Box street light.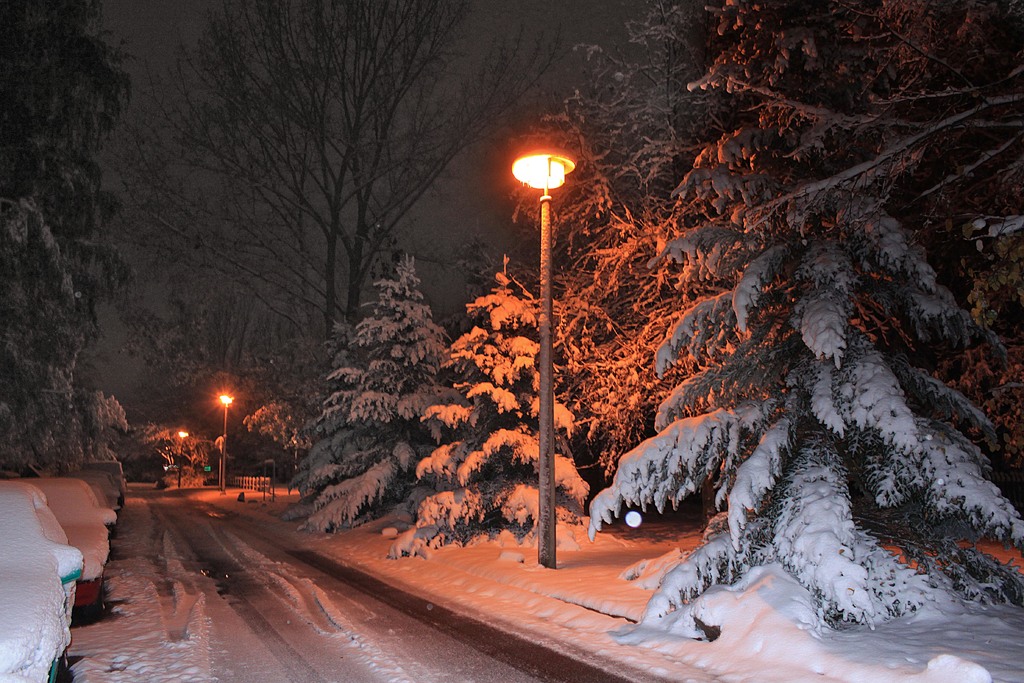
[511,144,580,570].
